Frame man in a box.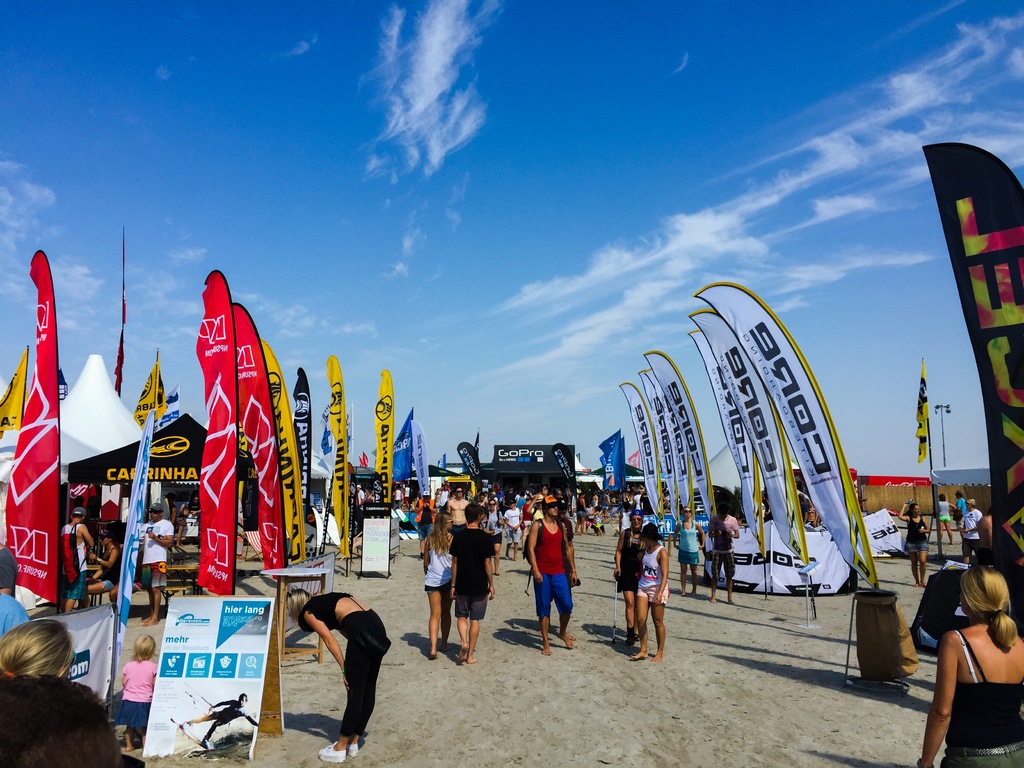
bbox(140, 504, 172, 625).
